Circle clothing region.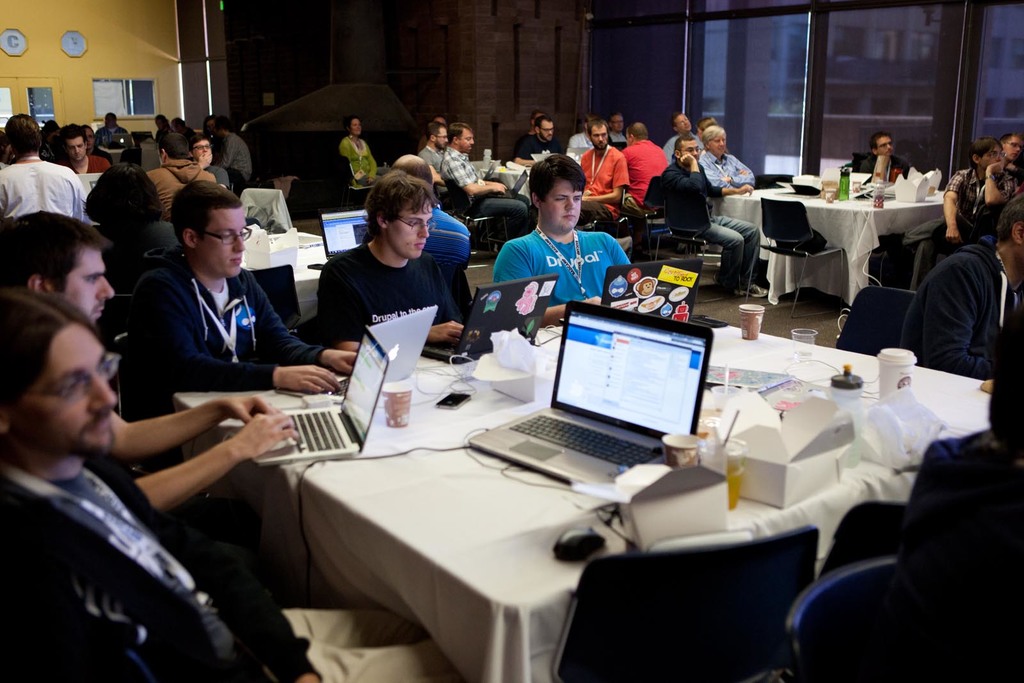
Region: Rect(420, 142, 444, 171).
